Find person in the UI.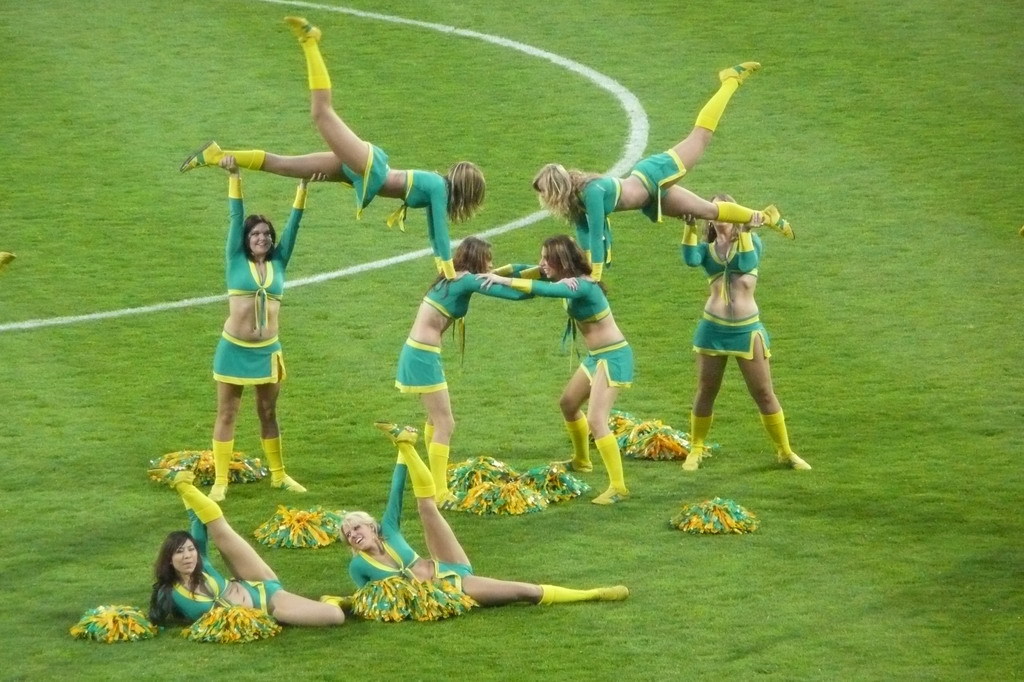
UI element at left=197, top=175, right=293, bottom=514.
